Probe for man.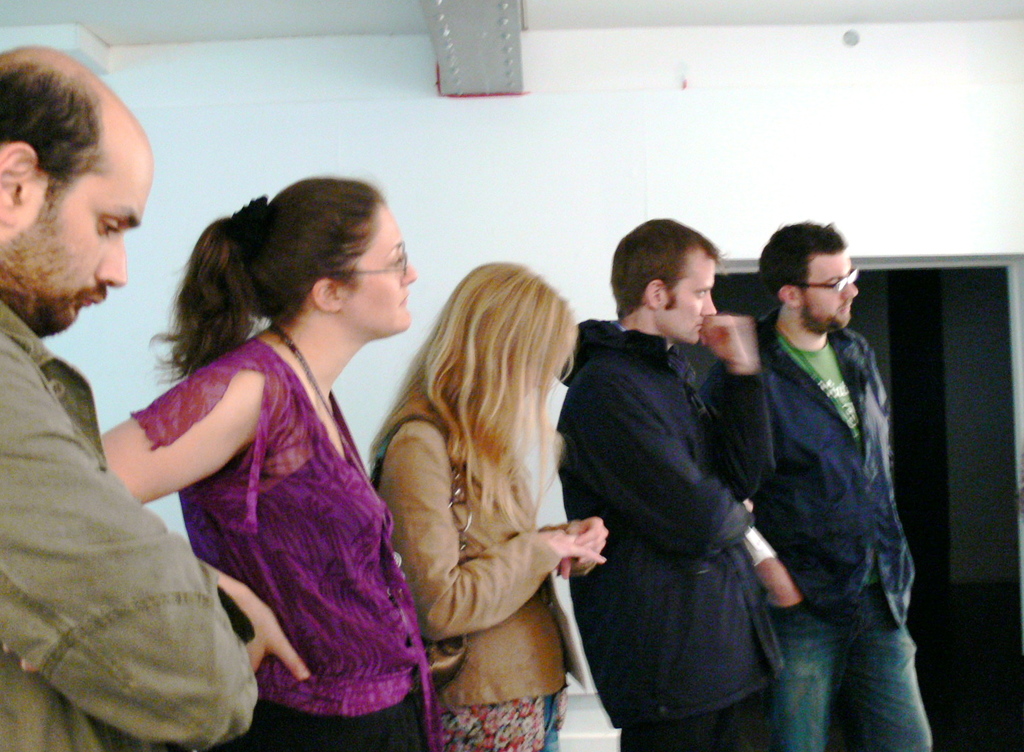
Probe result: <bbox>704, 221, 933, 751</bbox>.
